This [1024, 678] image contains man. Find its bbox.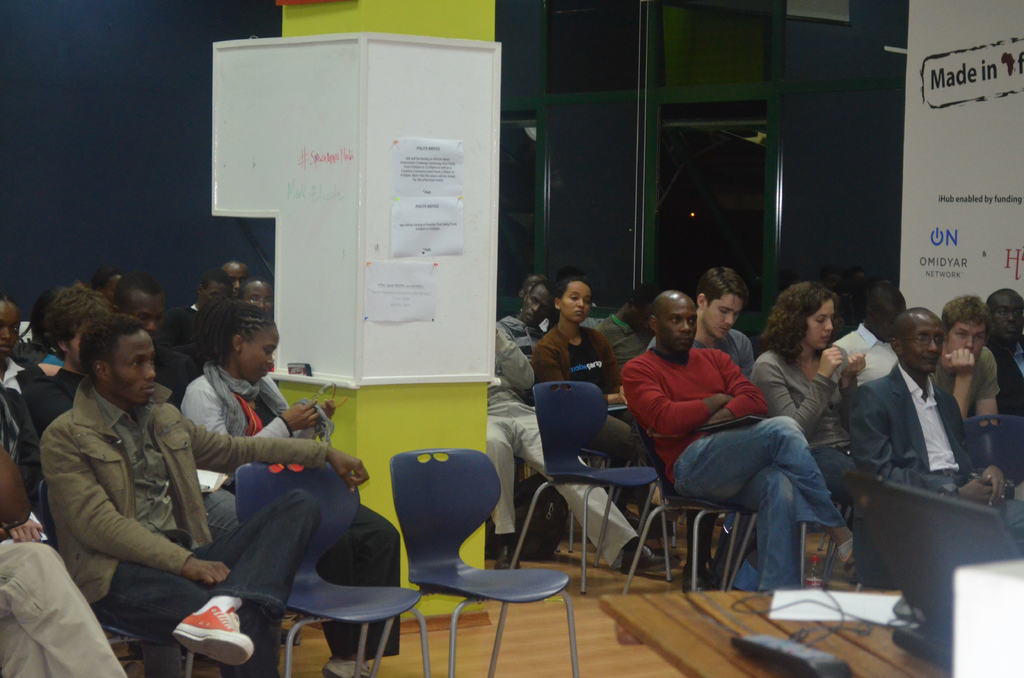
pyautogui.locateOnScreen(836, 270, 911, 391).
